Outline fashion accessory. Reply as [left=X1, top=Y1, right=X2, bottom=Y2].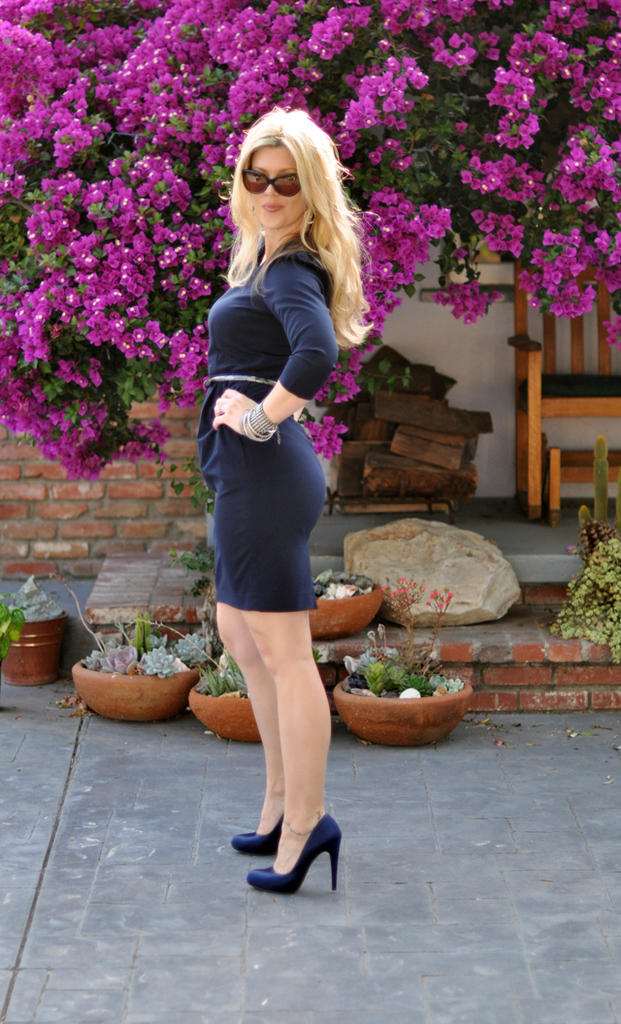
[left=228, top=817, right=283, bottom=853].
